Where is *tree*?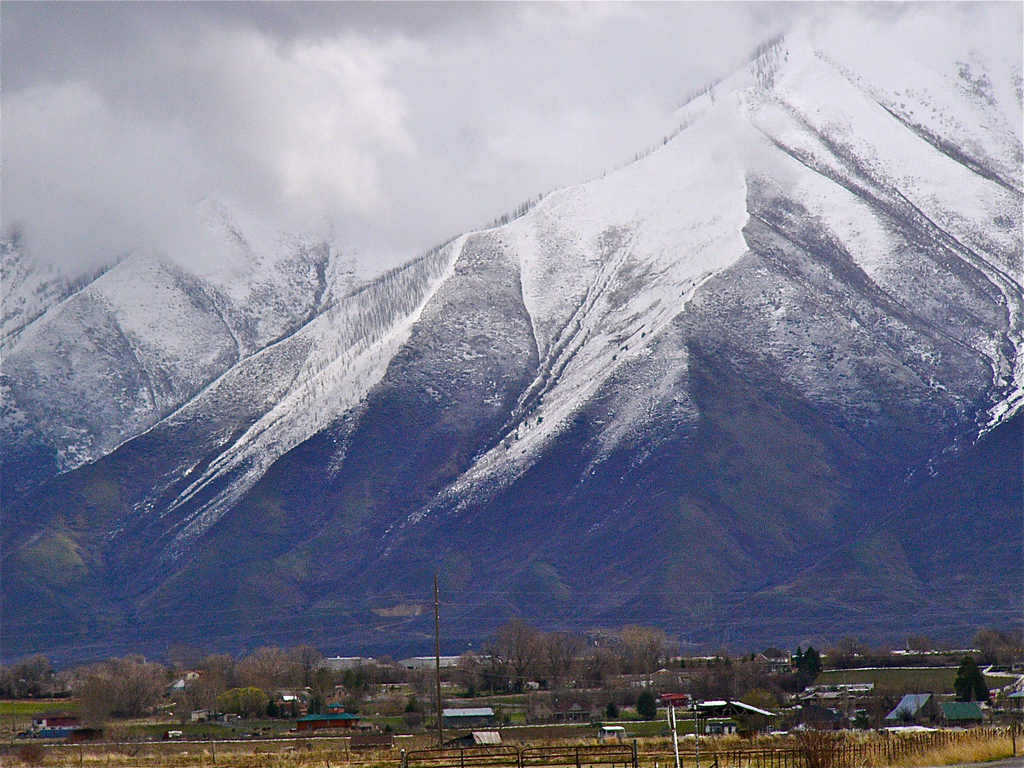
box=[83, 652, 170, 716].
